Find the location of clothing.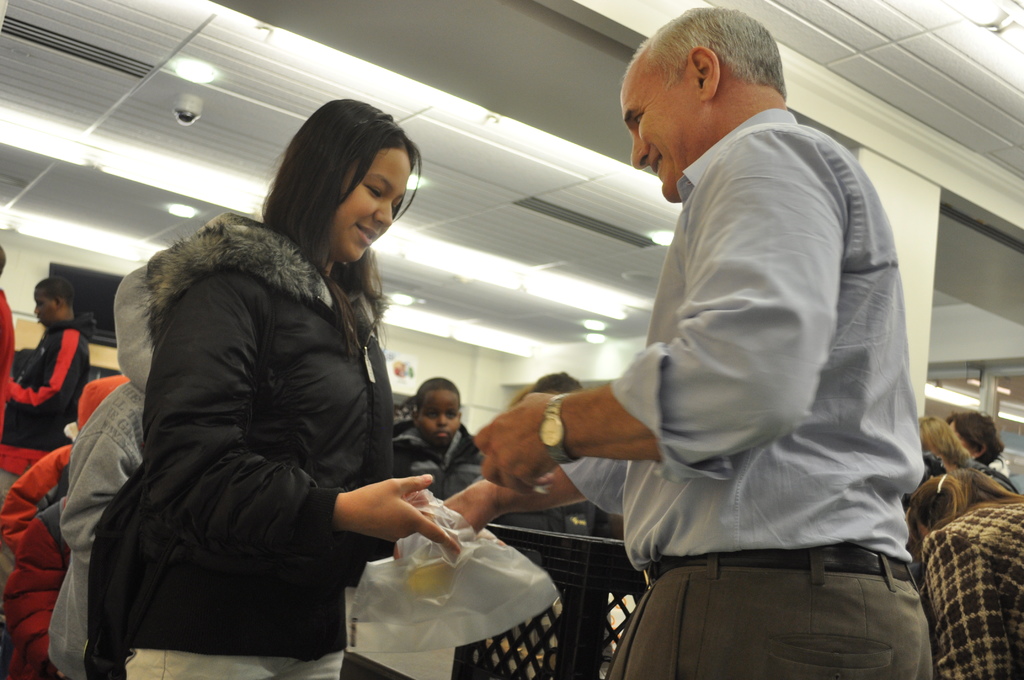
Location: (922,502,1023,679).
